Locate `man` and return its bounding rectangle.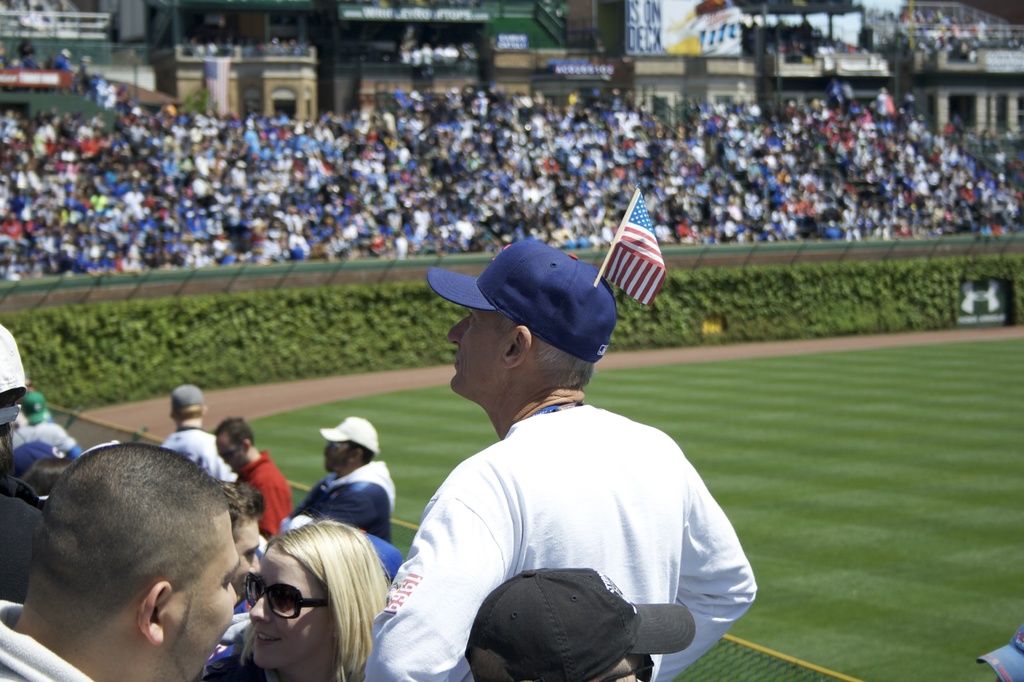
left=354, top=234, right=755, bottom=681.
